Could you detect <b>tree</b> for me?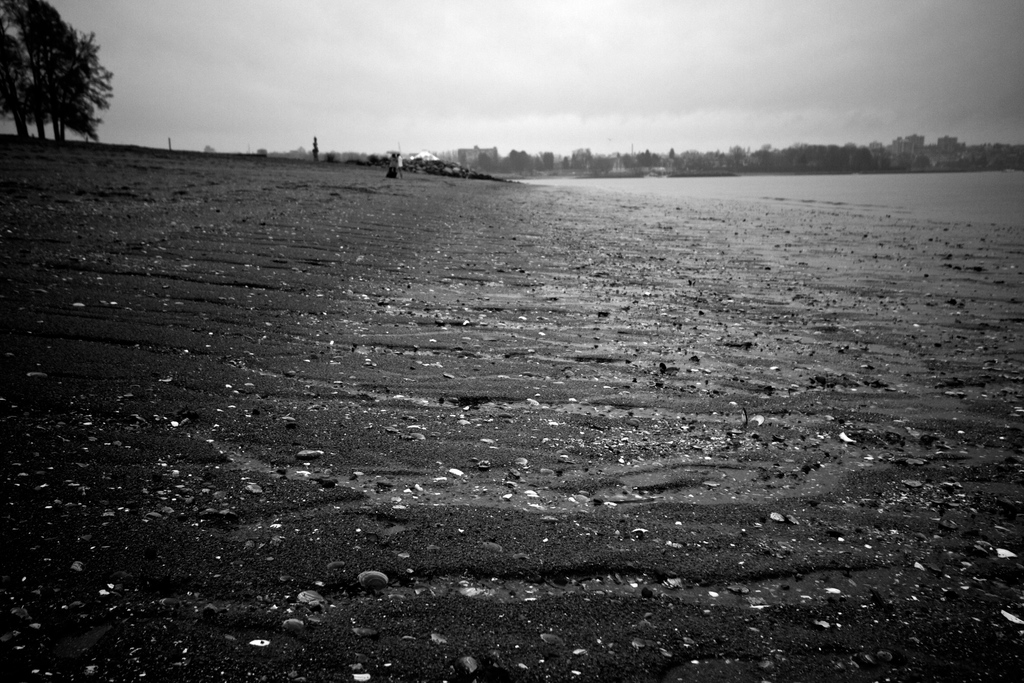
Detection result: [0, 0, 112, 143].
